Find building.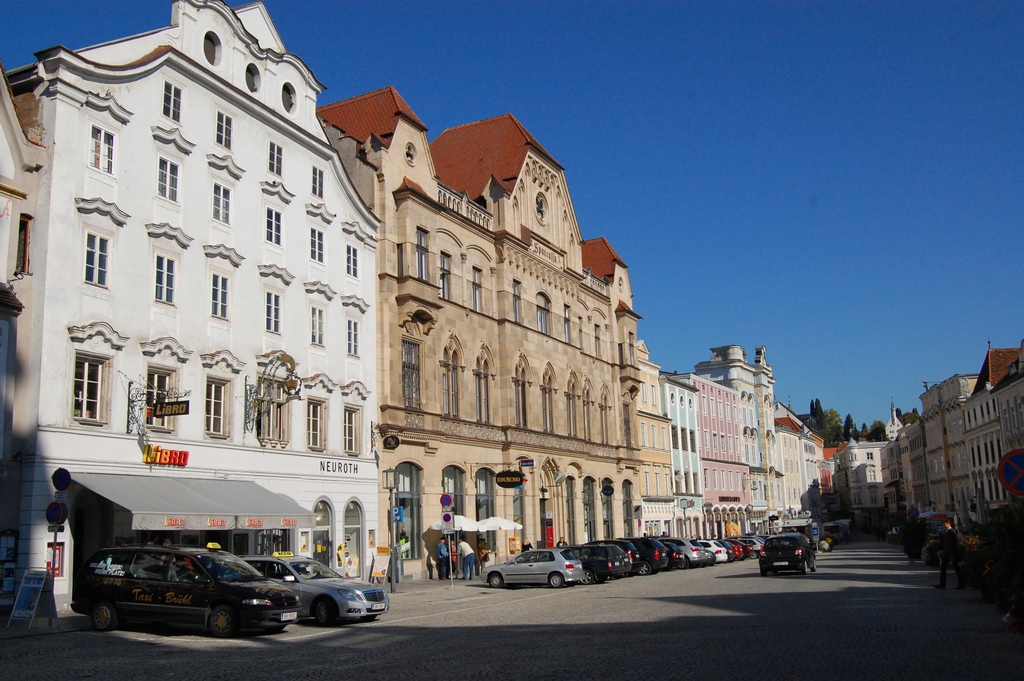
detection(314, 83, 640, 571).
